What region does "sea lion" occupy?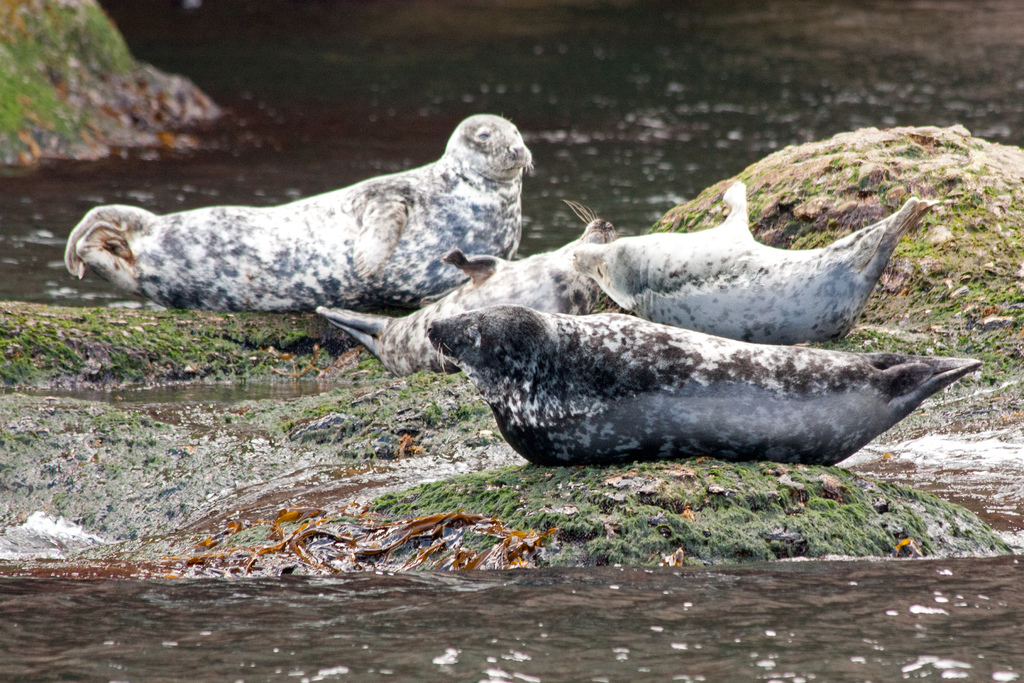
<region>623, 197, 942, 329</region>.
